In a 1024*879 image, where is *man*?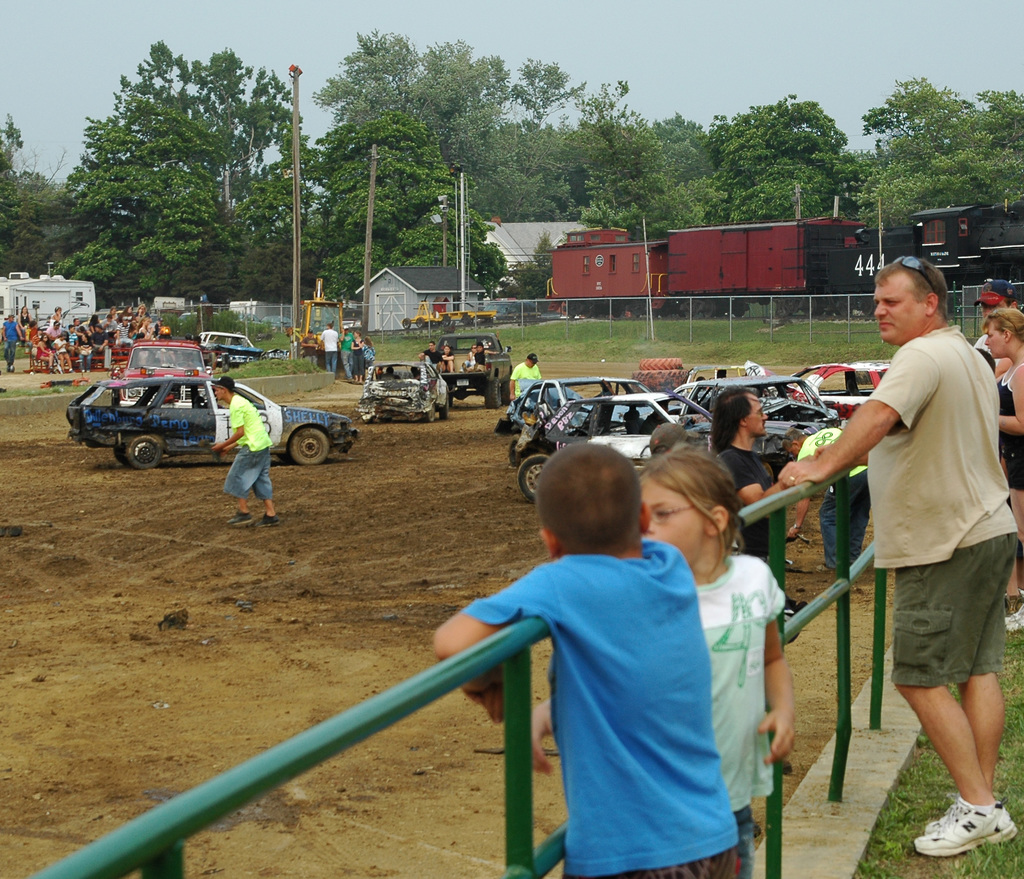
{"left": 0, "top": 312, "right": 24, "bottom": 373}.
